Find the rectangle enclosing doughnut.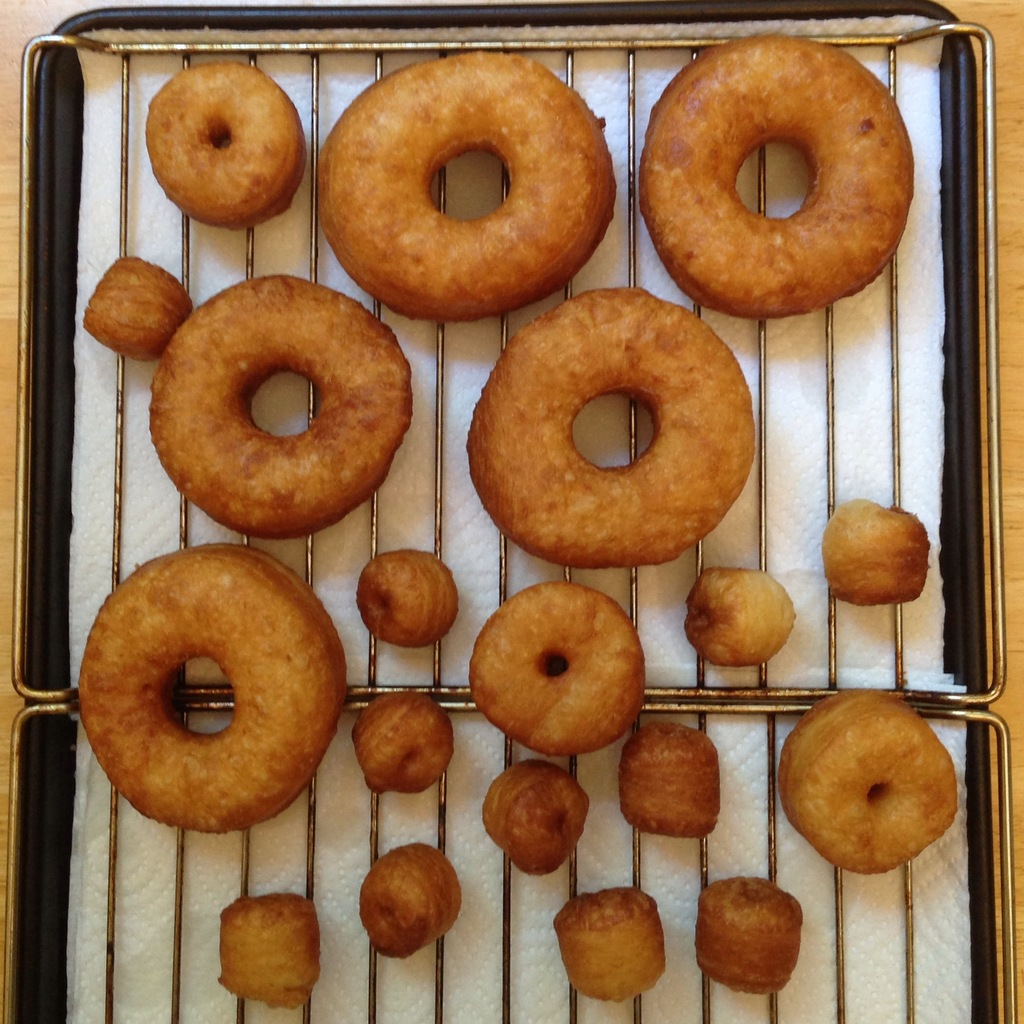
147, 270, 410, 536.
